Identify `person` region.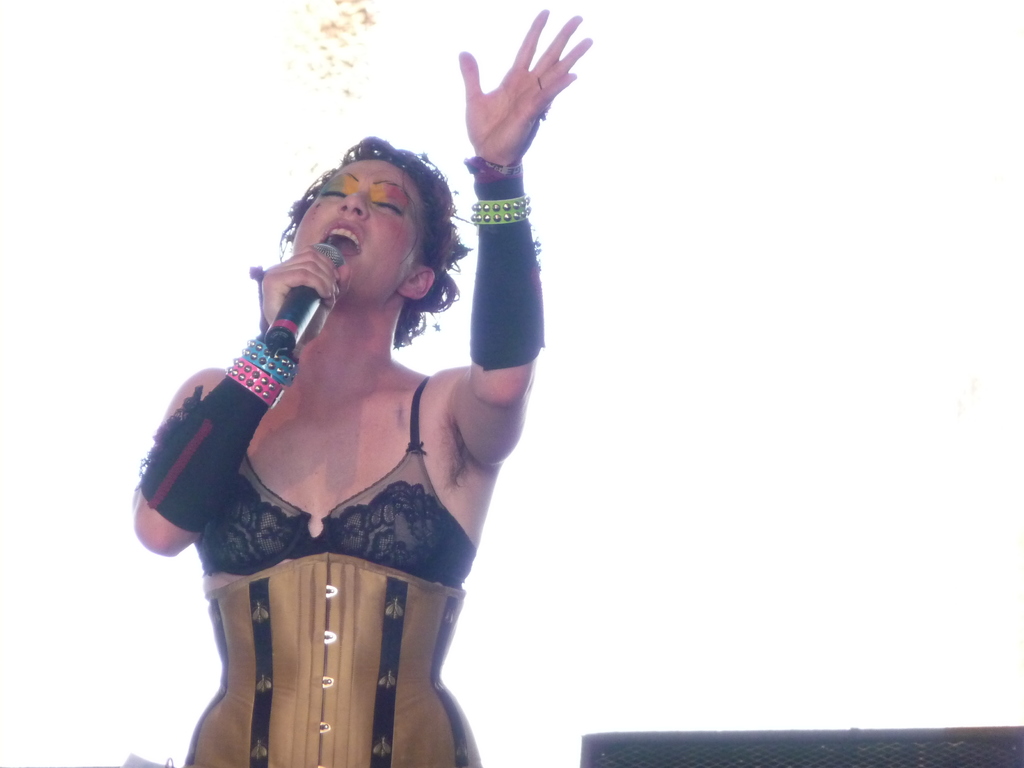
Region: Rect(136, 61, 560, 767).
